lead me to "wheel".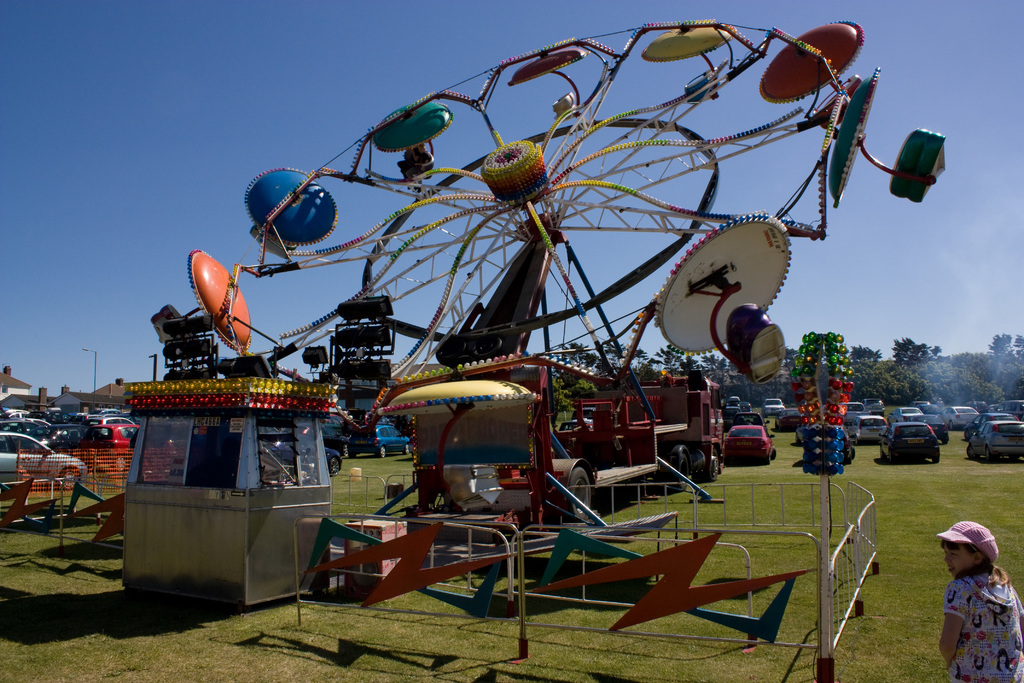
Lead to [330, 457, 339, 477].
